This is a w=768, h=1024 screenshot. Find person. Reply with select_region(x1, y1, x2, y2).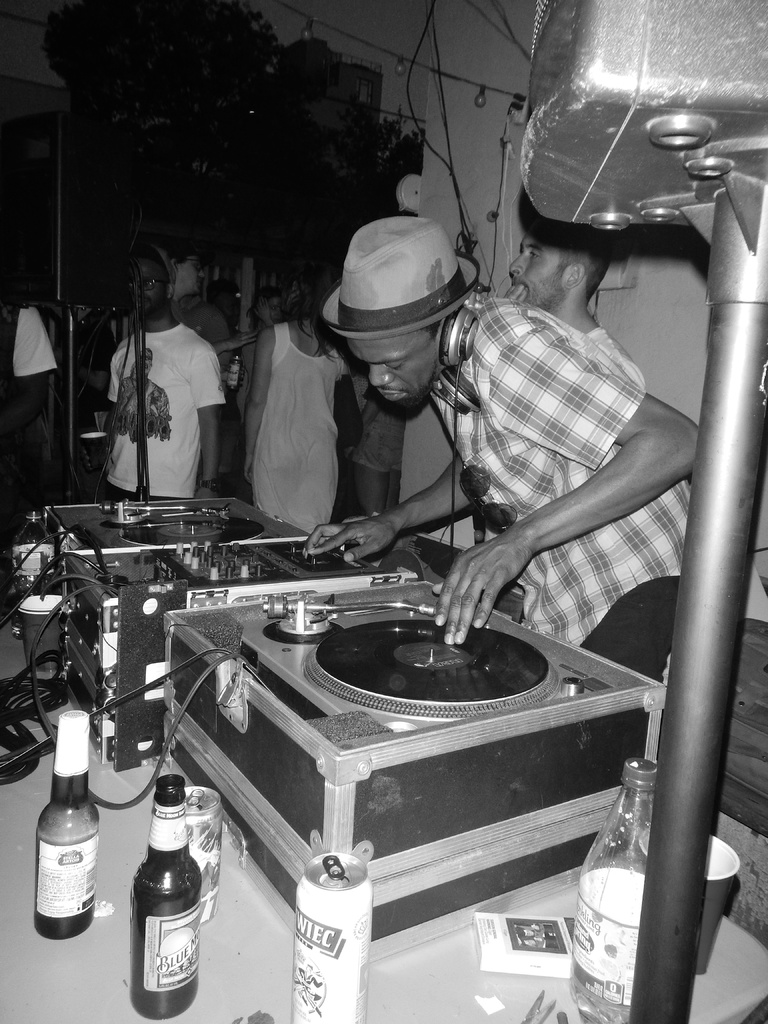
select_region(304, 220, 698, 687).
